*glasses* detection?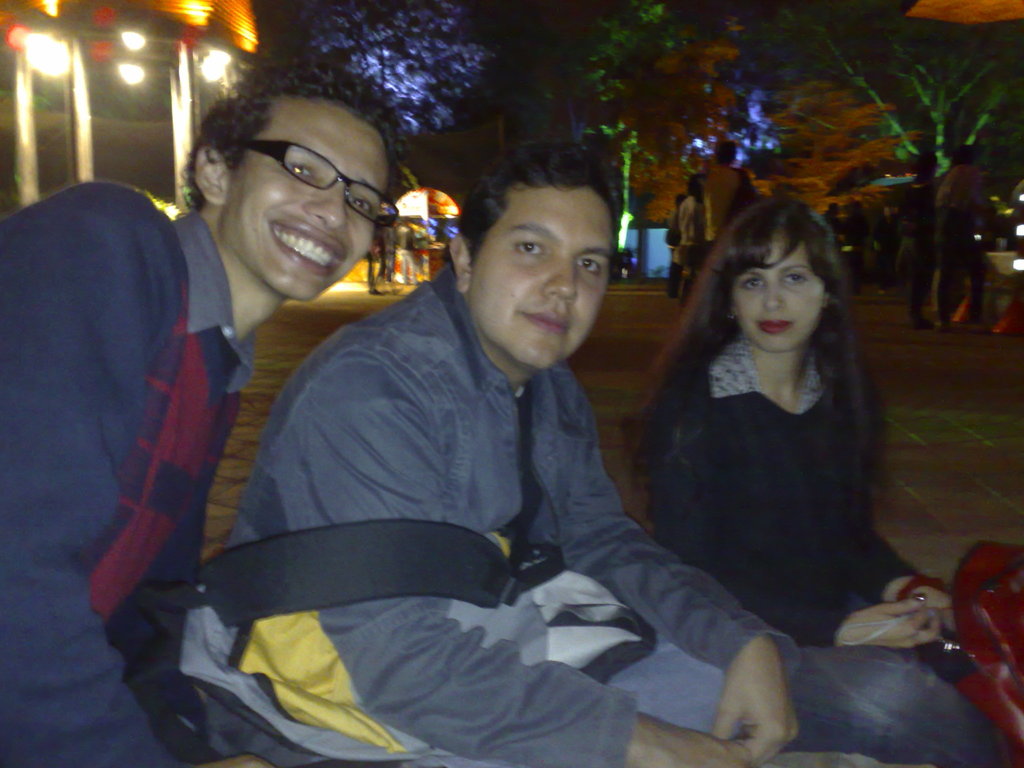
<region>200, 133, 406, 228</region>
